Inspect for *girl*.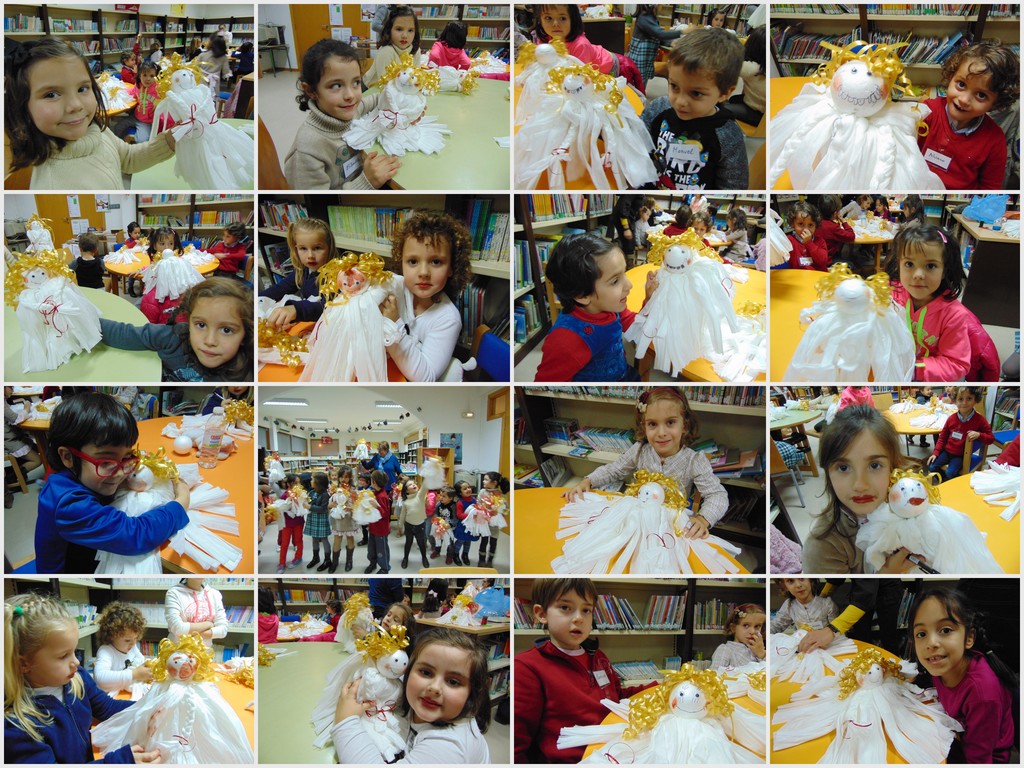
Inspection: [left=198, top=220, right=247, bottom=273].
